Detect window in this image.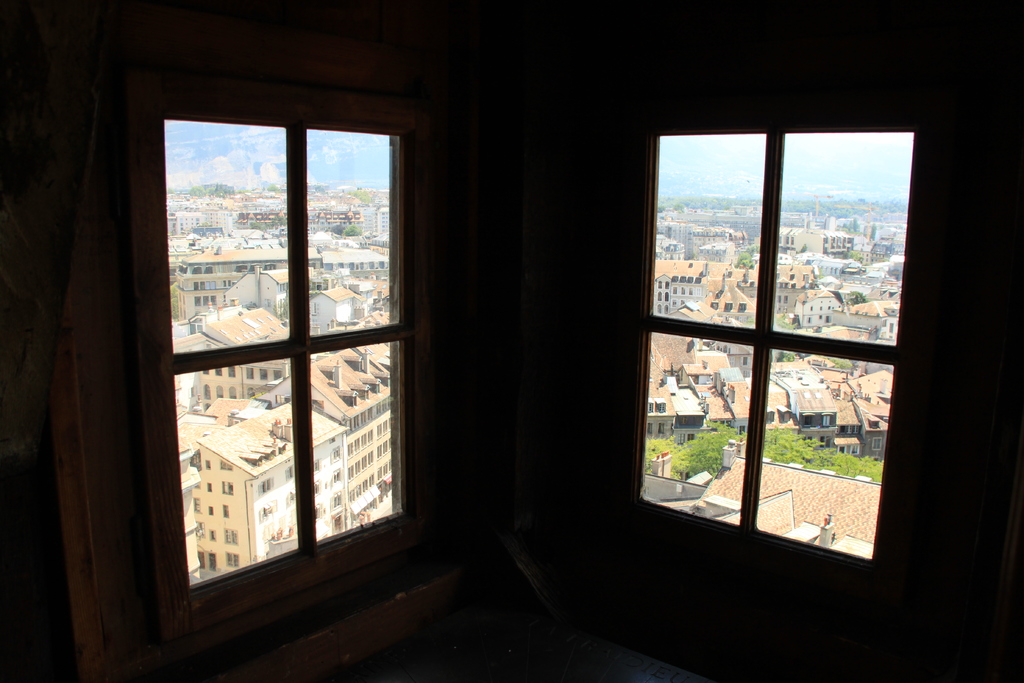
Detection: 799:413:814:428.
